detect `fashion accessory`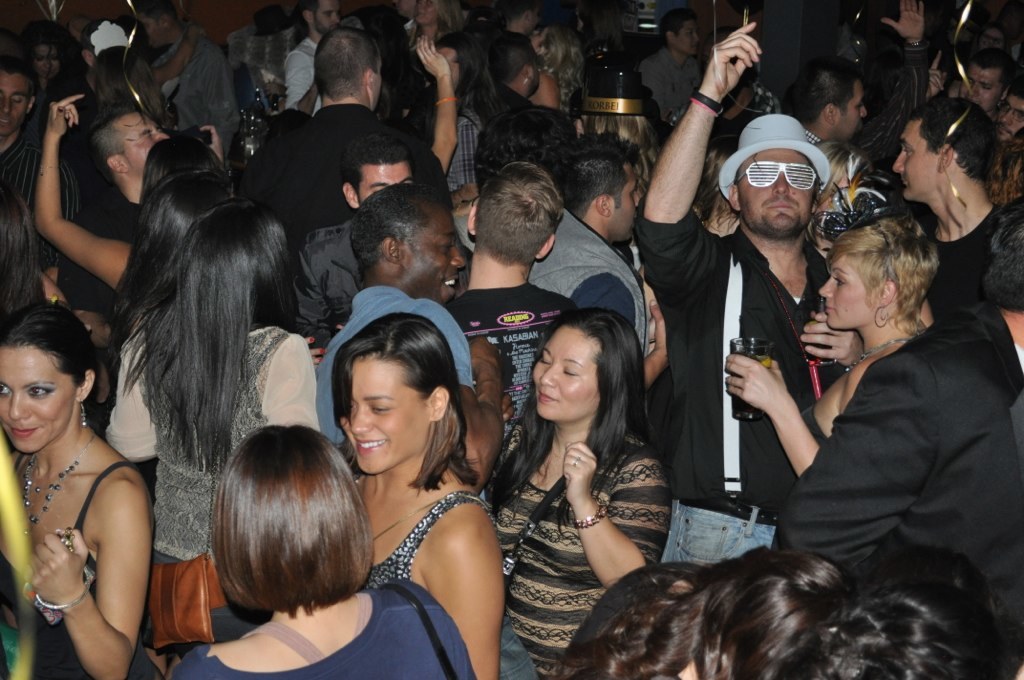
(572,492,607,532)
